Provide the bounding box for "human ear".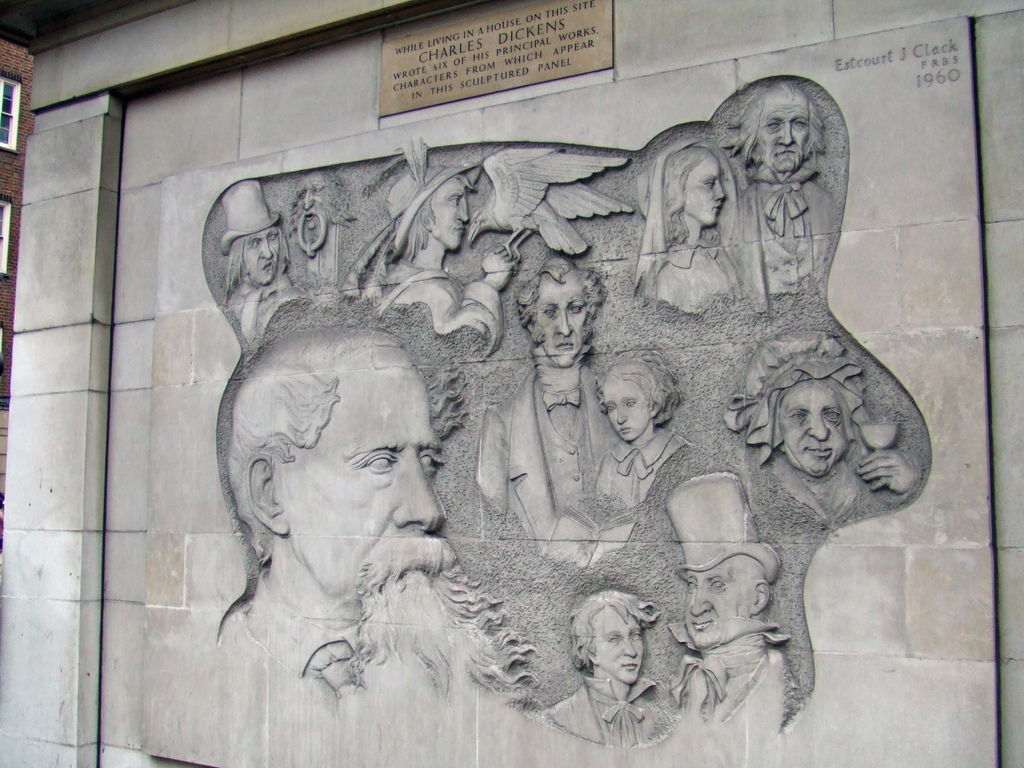
420/210/435/230.
